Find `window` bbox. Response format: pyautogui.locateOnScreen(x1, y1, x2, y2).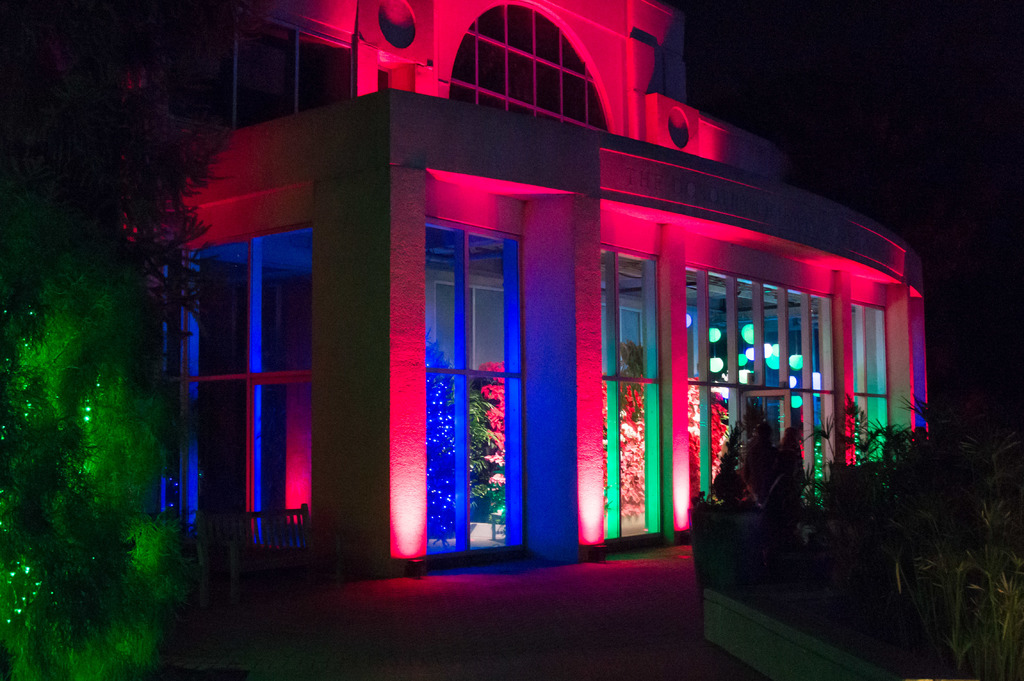
pyautogui.locateOnScreen(860, 296, 899, 459).
